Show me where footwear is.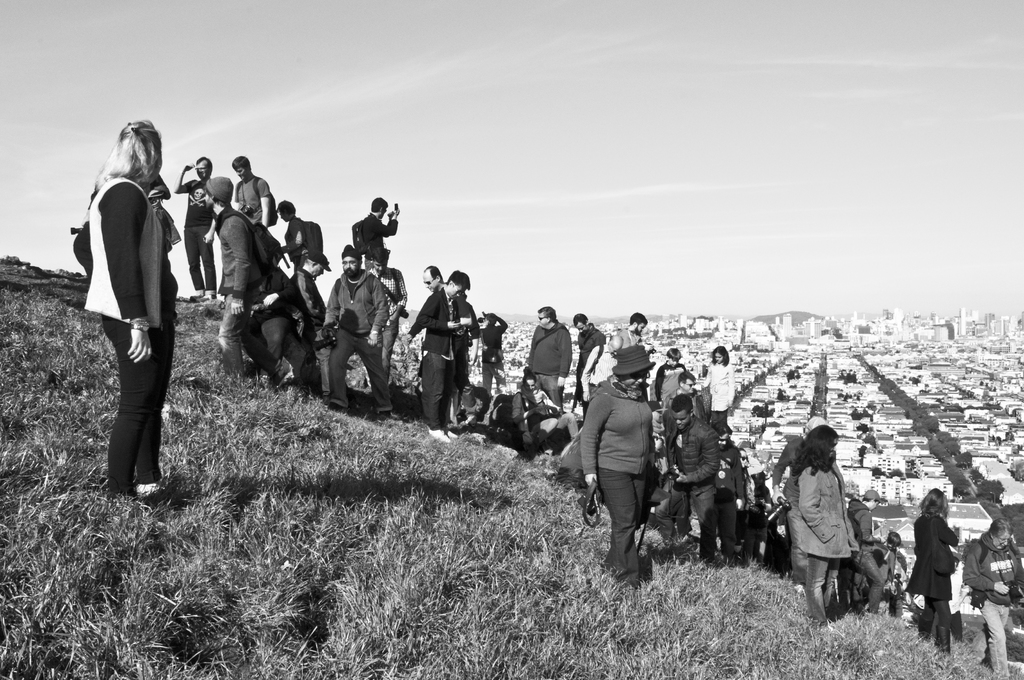
footwear is at x1=429, y1=432, x2=453, y2=444.
